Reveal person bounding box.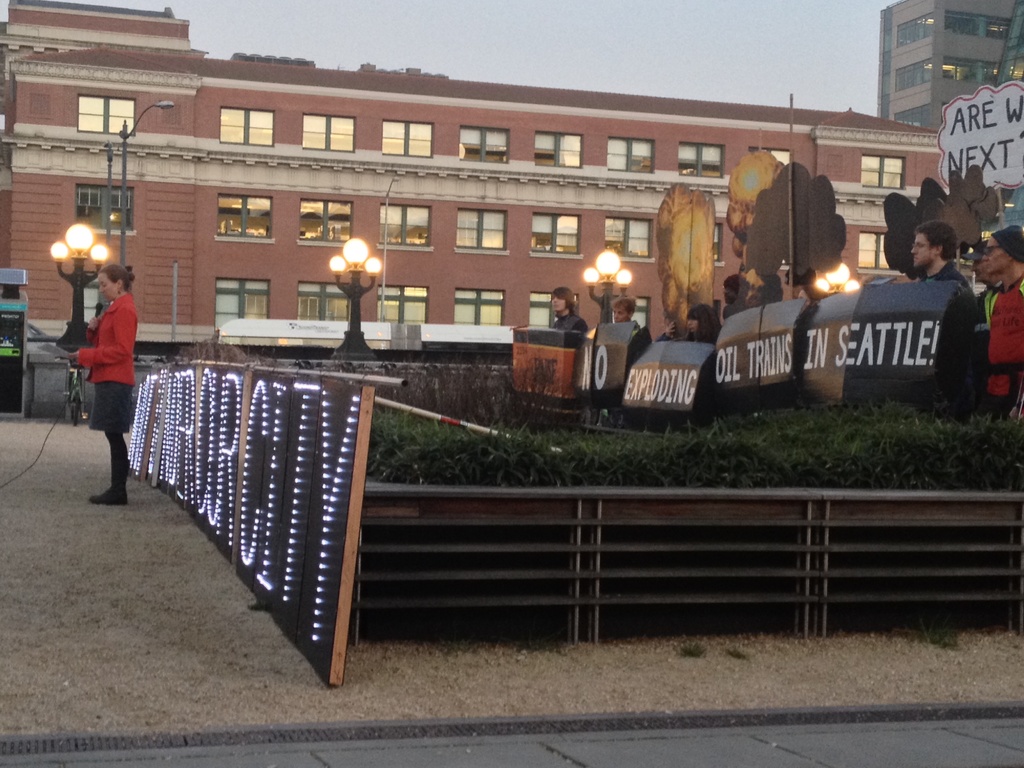
Revealed: BBox(610, 300, 650, 348).
